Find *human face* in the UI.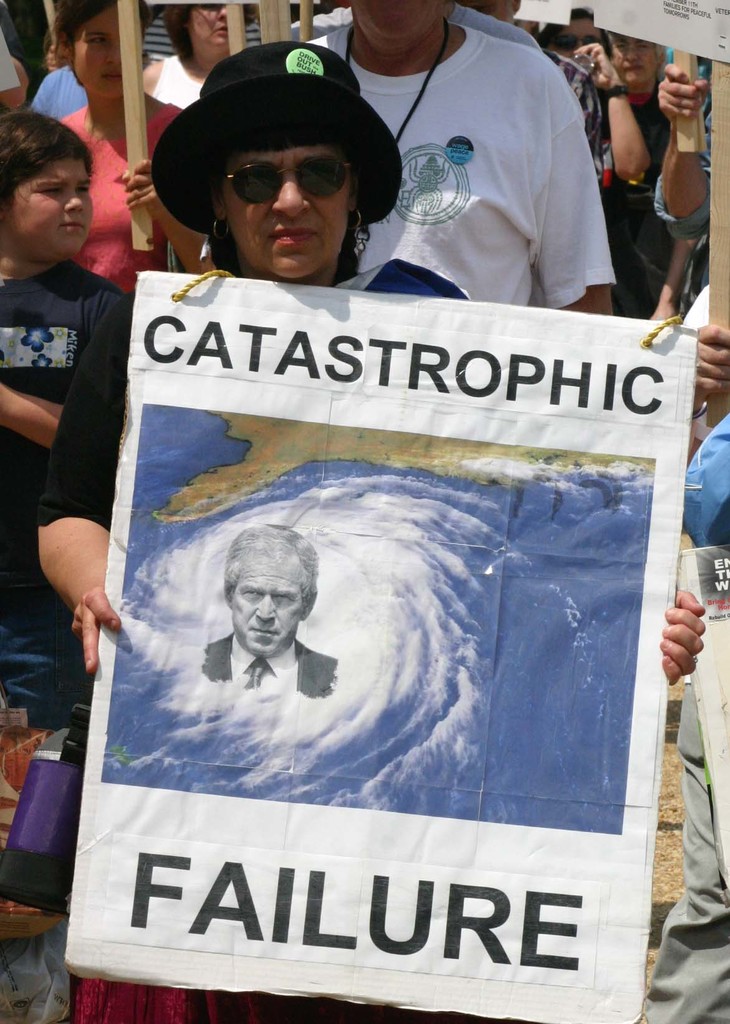
UI element at <bbox>548, 16, 606, 58</bbox>.
